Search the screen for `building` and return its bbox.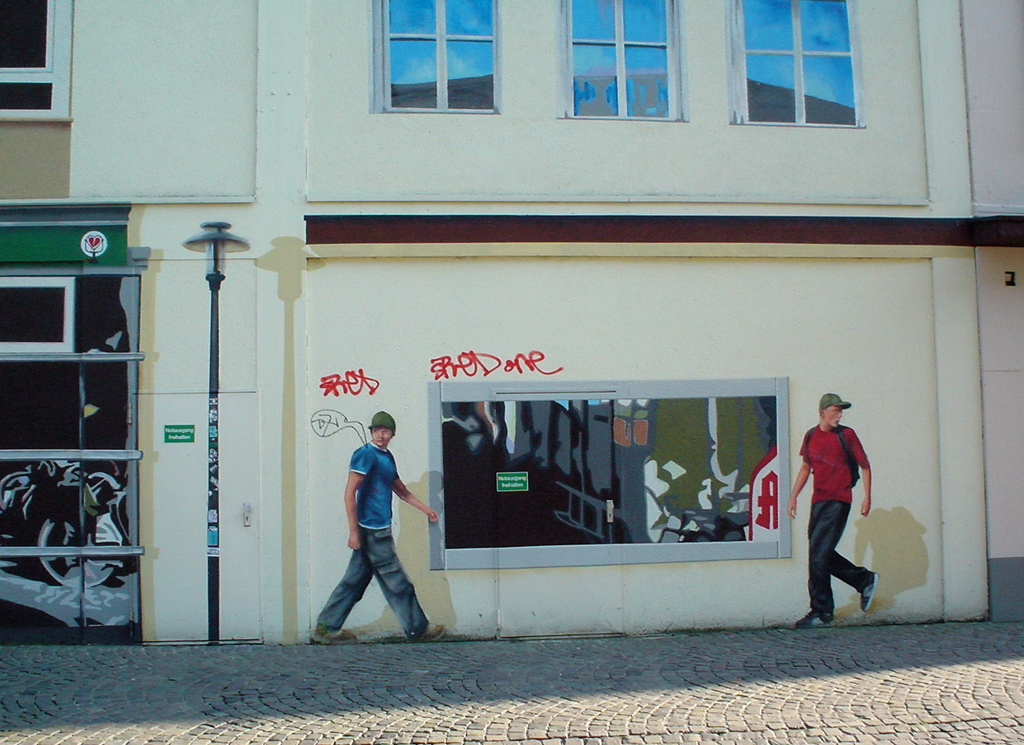
Found: <box>969,0,1023,624</box>.
